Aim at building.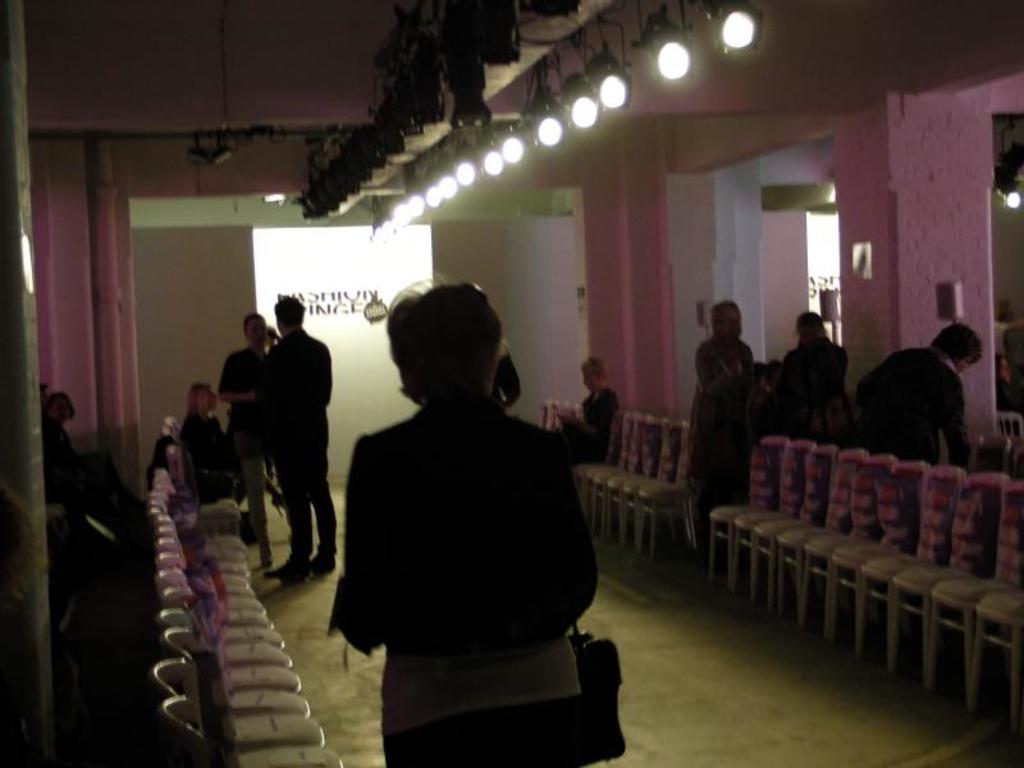
Aimed at bbox=(3, 0, 1020, 767).
